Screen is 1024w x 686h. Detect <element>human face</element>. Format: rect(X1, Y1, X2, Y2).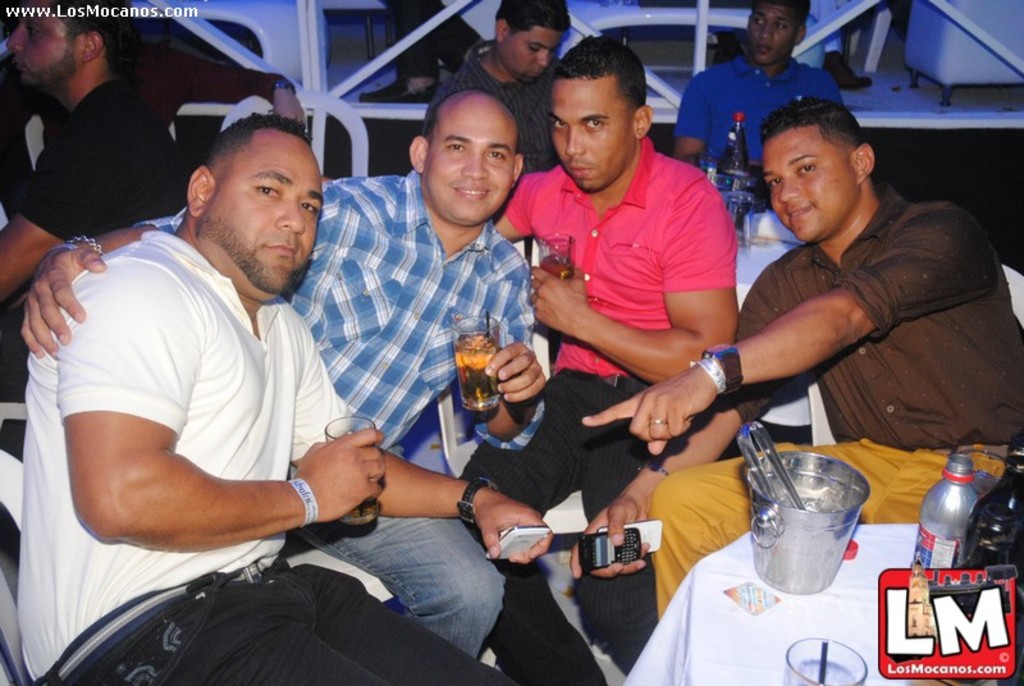
rect(549, 78, 632, 191).
